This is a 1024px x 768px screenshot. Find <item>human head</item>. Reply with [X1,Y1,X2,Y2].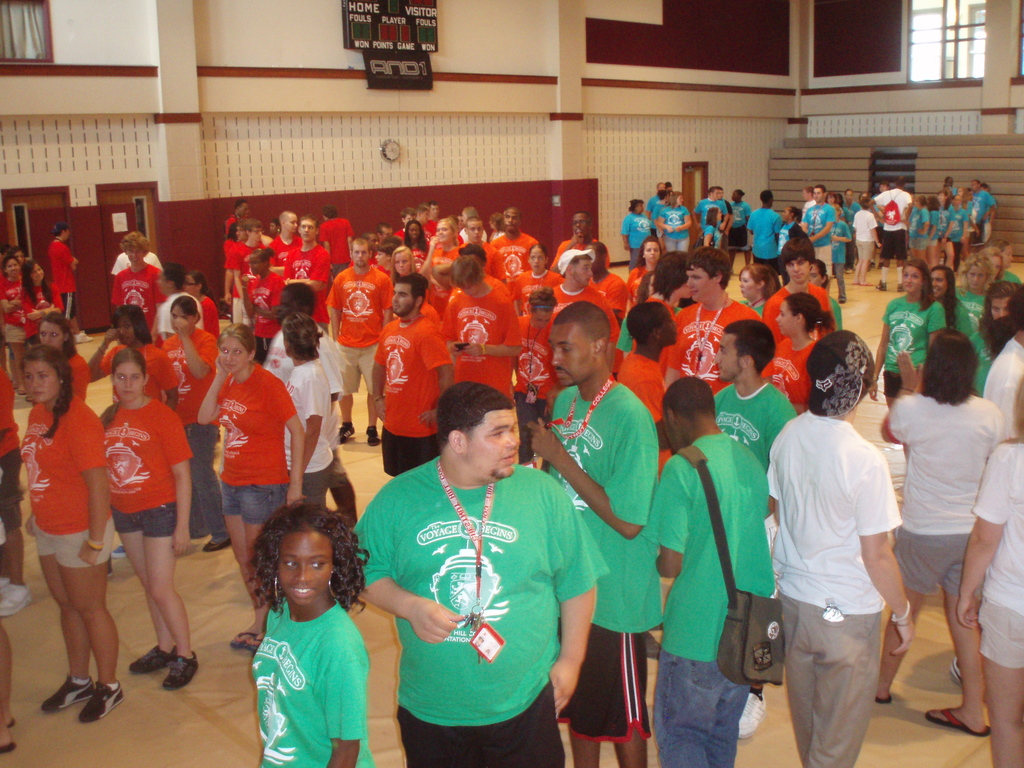
[528,239,548,271].
